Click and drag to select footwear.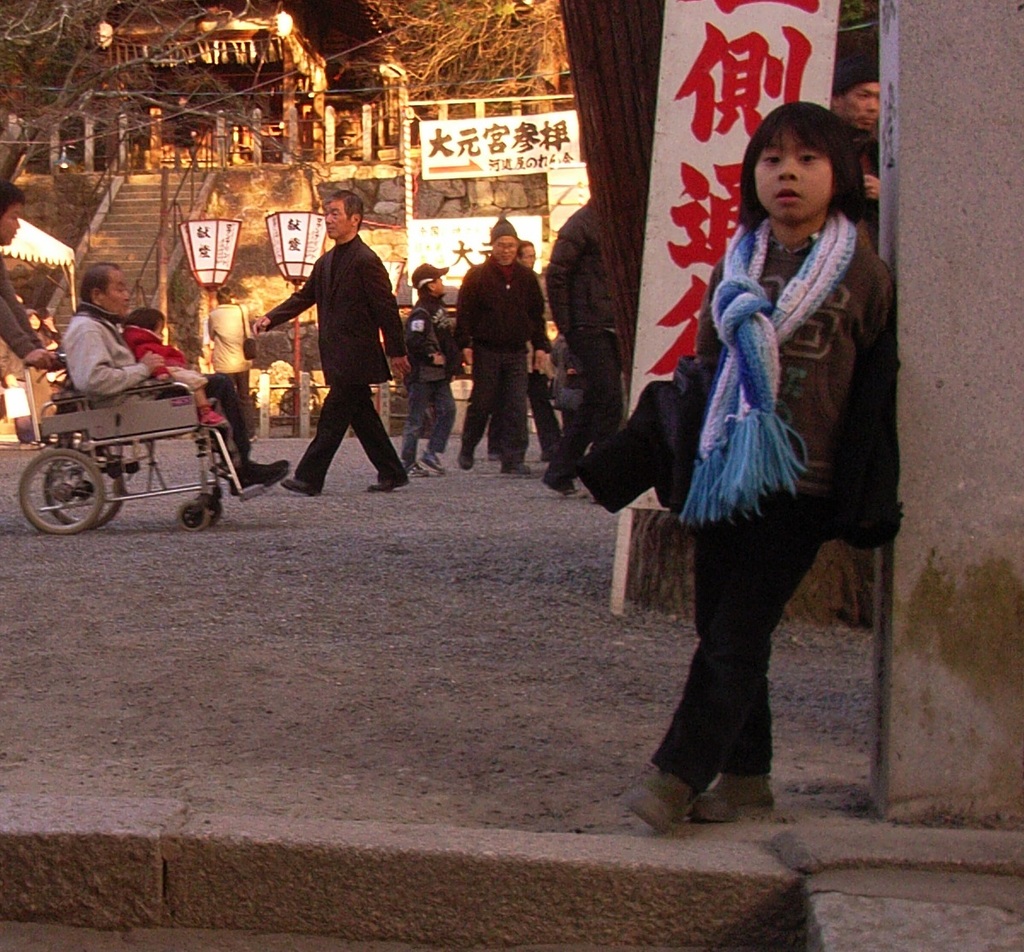
Selection: crop(499, 456, 546, 475).
